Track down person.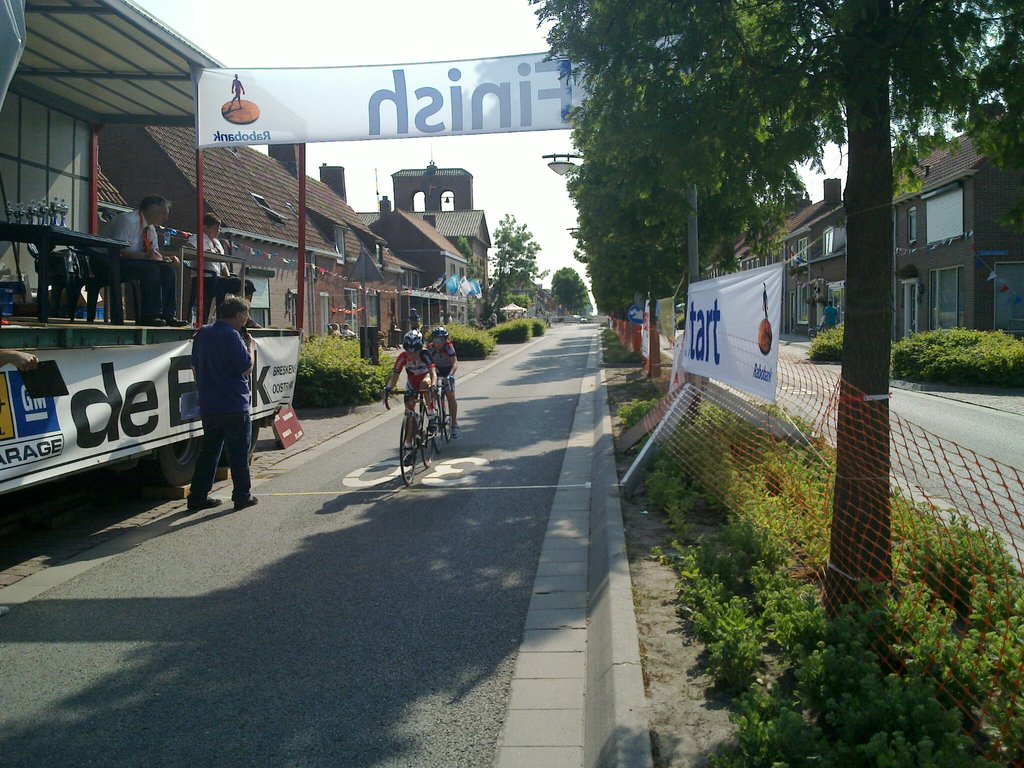
Tracked to (left=170, top=280, right=253, bottom=514).
